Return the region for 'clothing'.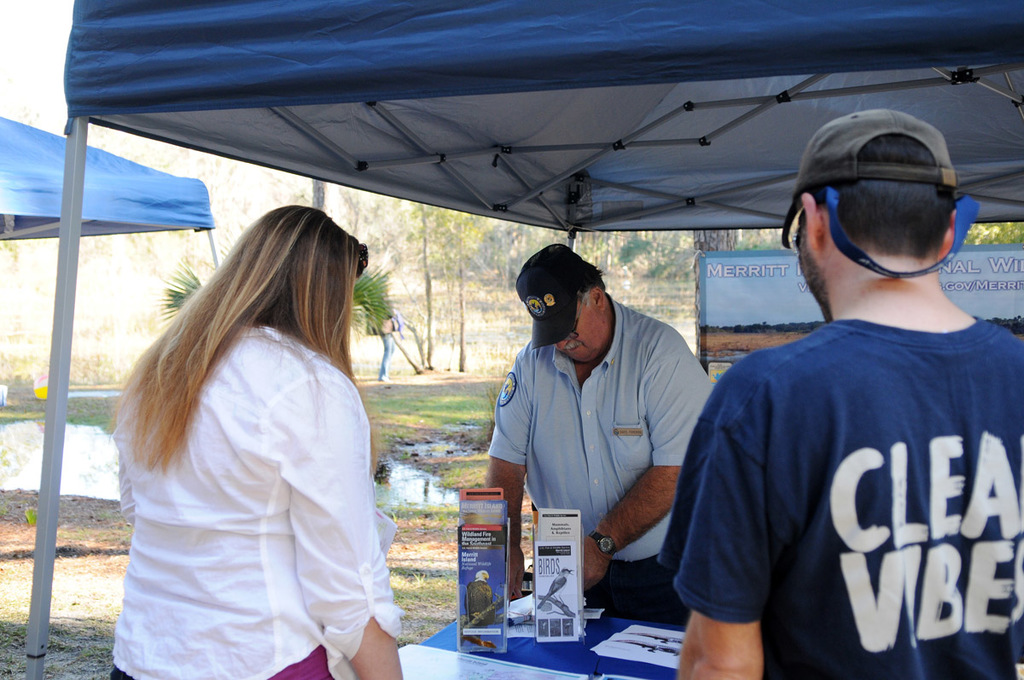
box(662, 320, 1023, 679).
